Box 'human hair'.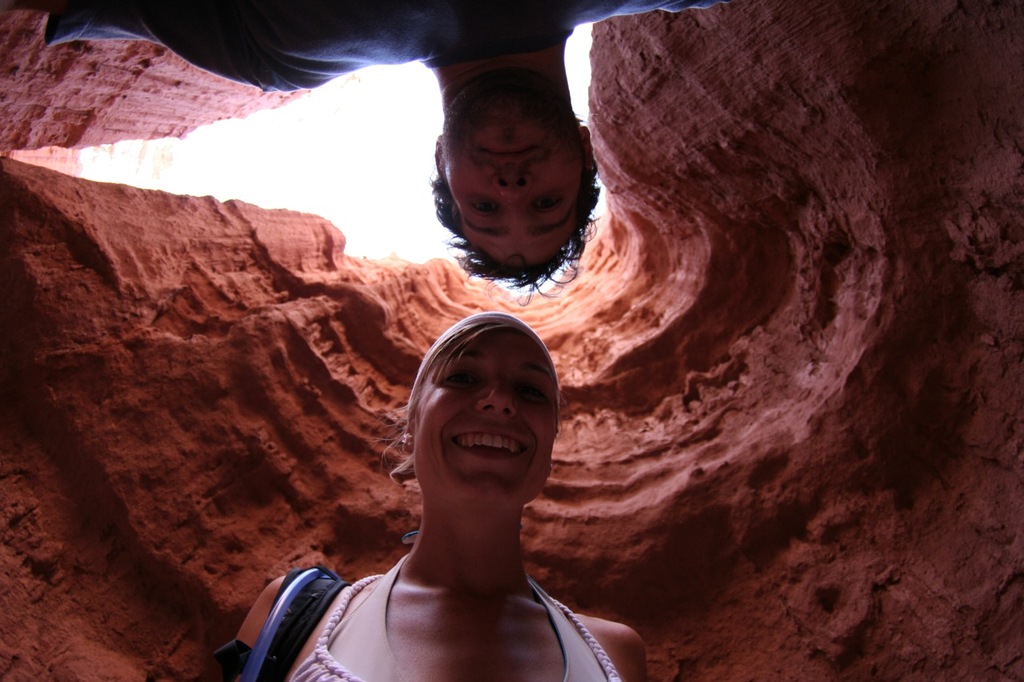
419/74/592/257.
